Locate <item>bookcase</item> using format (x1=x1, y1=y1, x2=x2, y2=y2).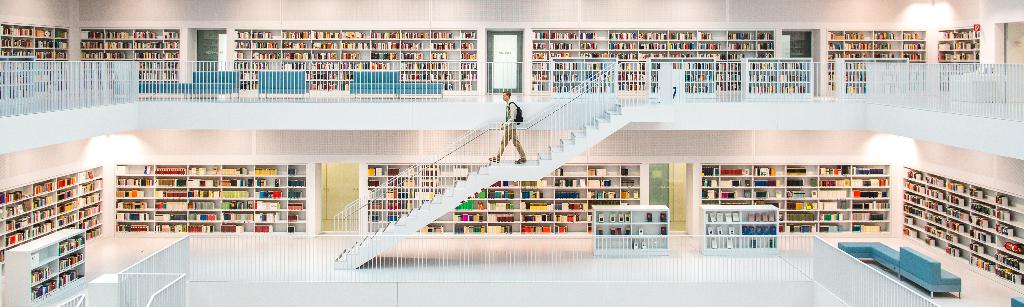
(x1=364, y1=163, x2=641, y2=235).
